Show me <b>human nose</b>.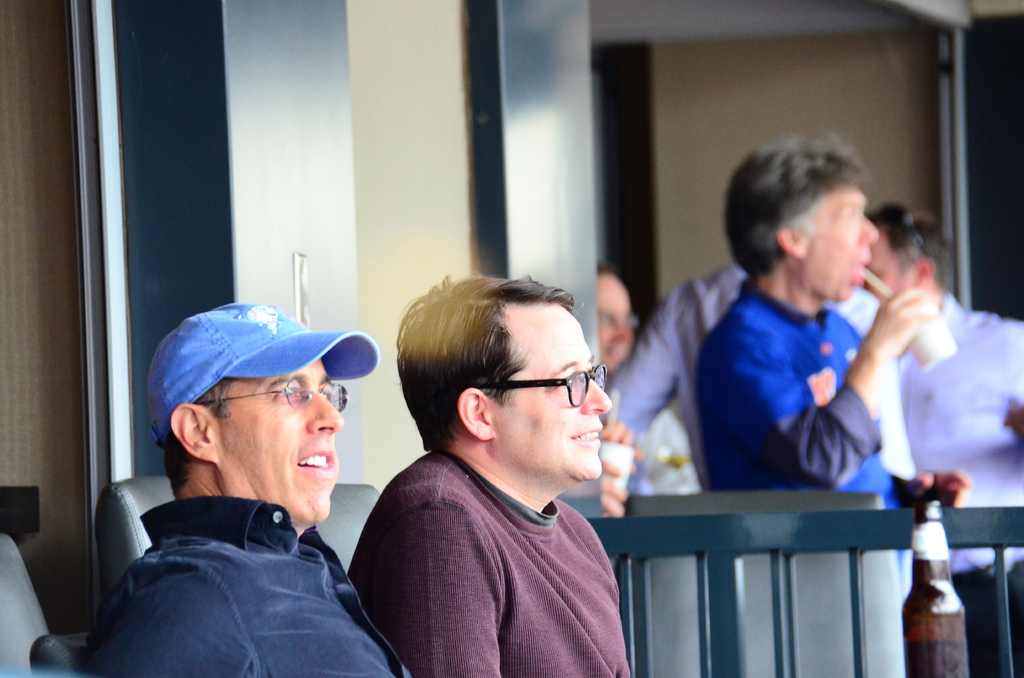
<b>human nose</b> is here: <region>307, 394, 346, 436</region>.
